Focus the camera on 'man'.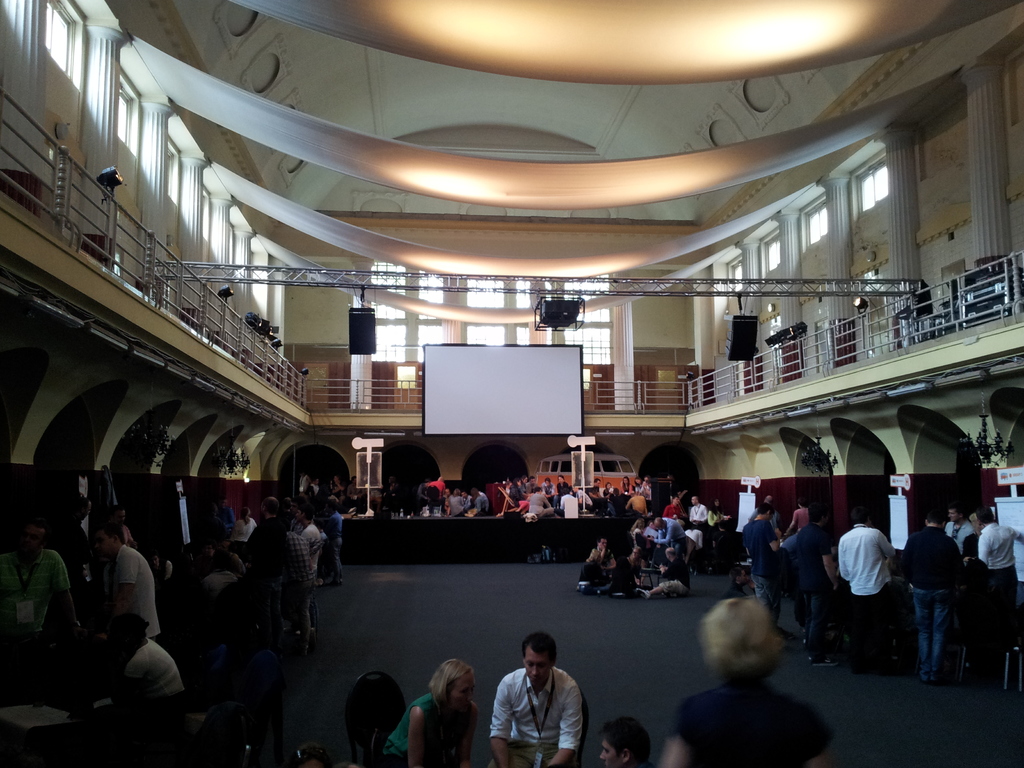
Focus region: box=[216, 498, 238, 539].
